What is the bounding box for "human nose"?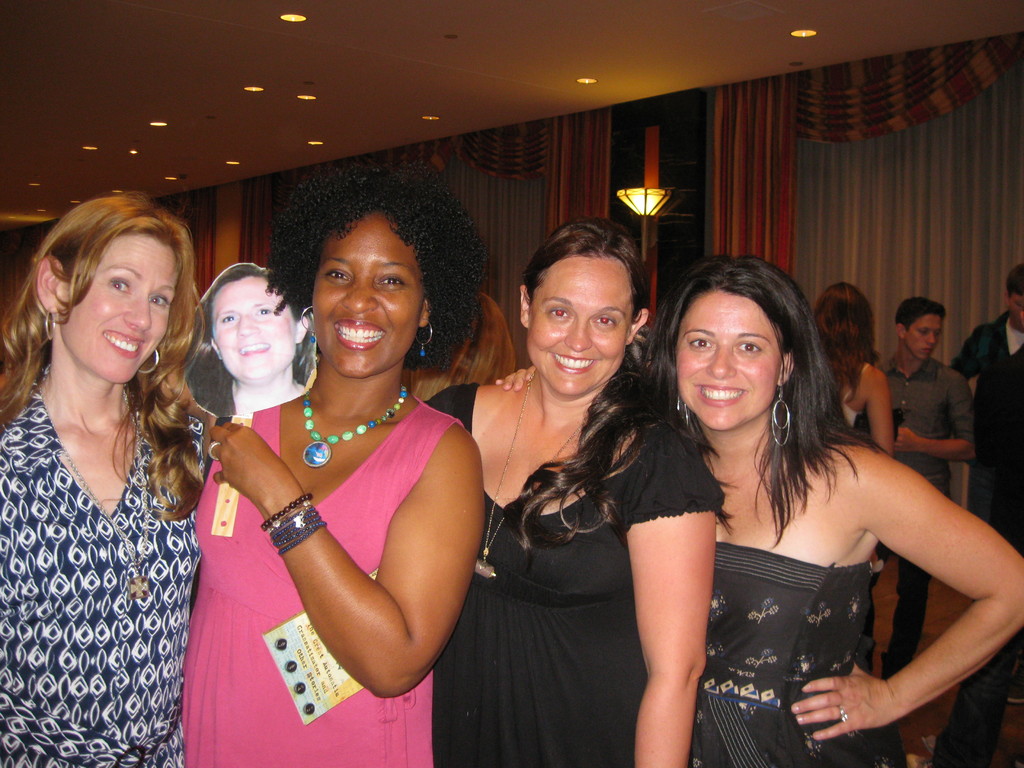
detection(235, 315, 263, 336).
